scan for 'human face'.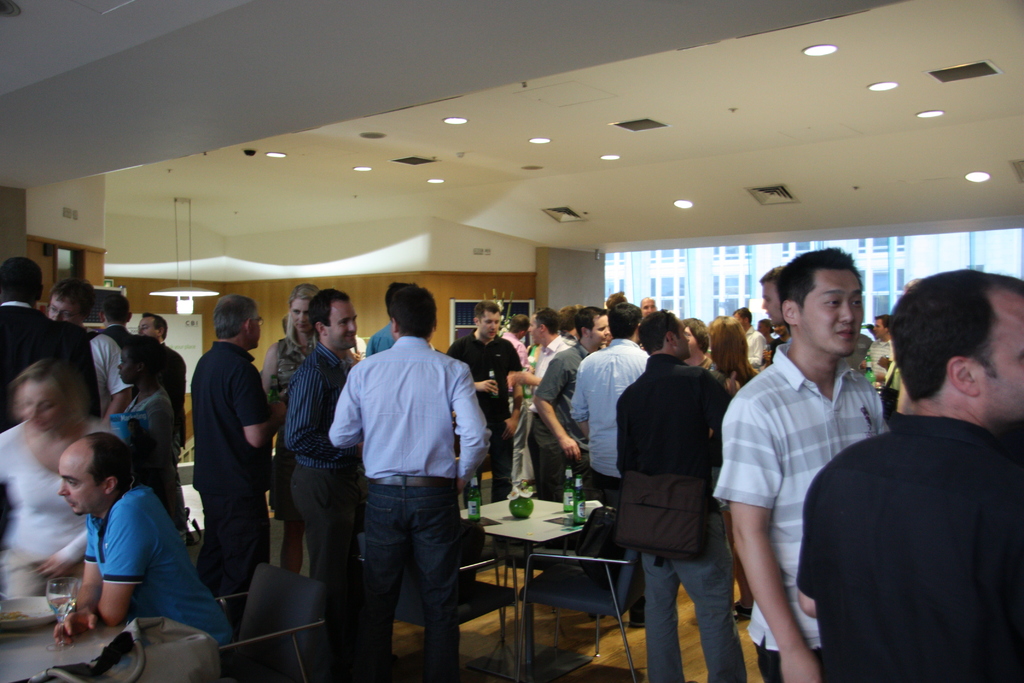
Scan result: x1=735 y1=314 x2=746 y2=324.
